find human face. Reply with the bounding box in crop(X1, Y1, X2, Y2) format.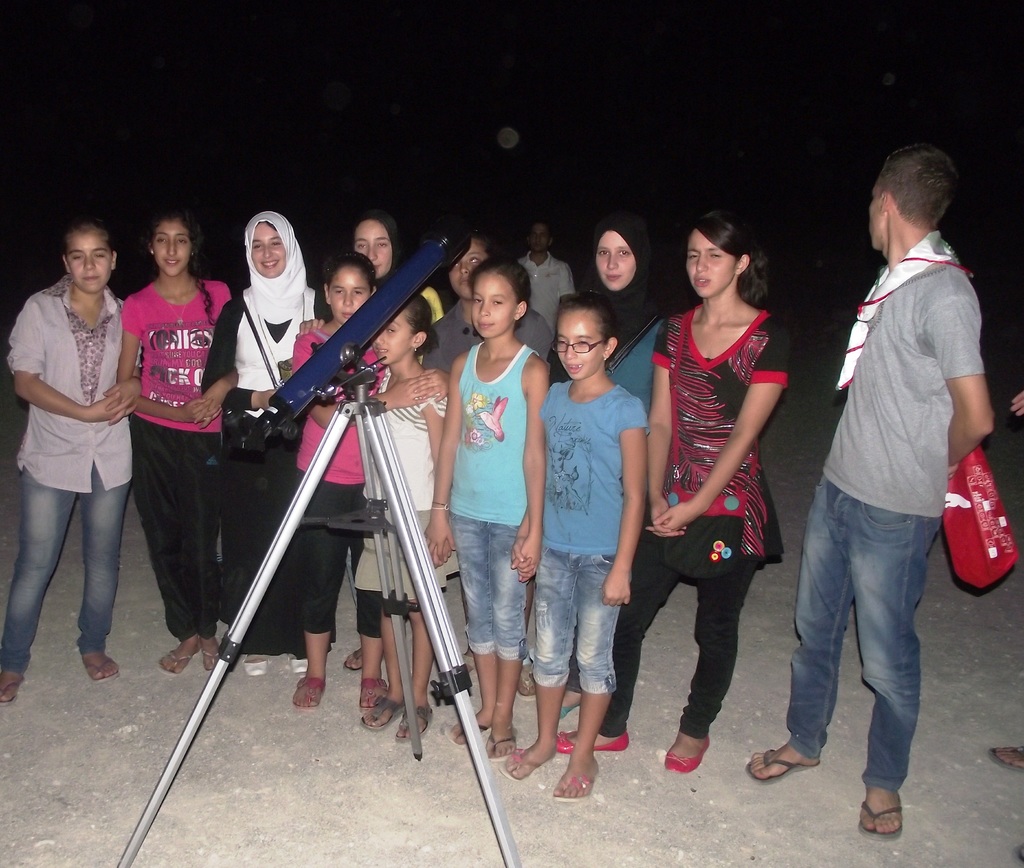
crop(593, 230, 636, 290).
